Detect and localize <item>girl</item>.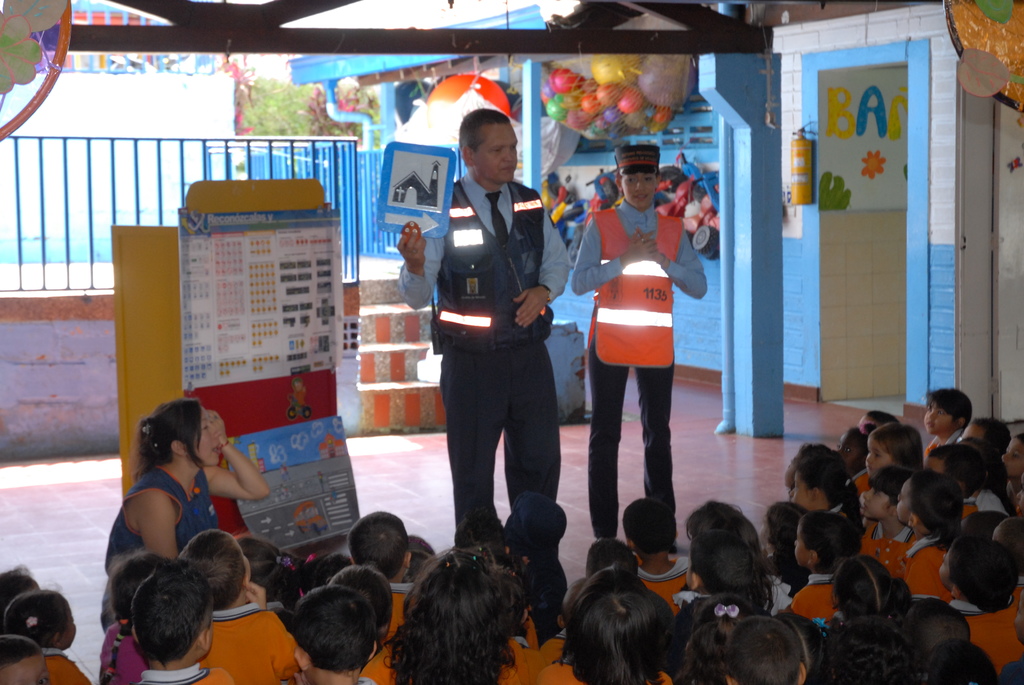
Localized at [771, 611, 832, 684].
